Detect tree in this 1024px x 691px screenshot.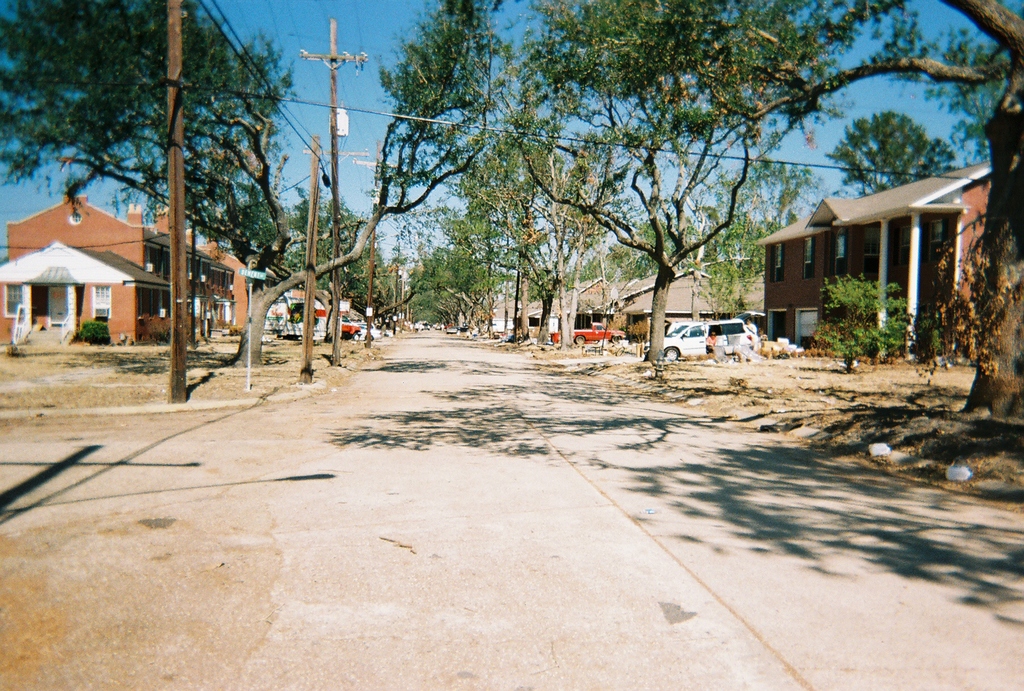
Detection: l=902, t=29, r=1021, b=161.
